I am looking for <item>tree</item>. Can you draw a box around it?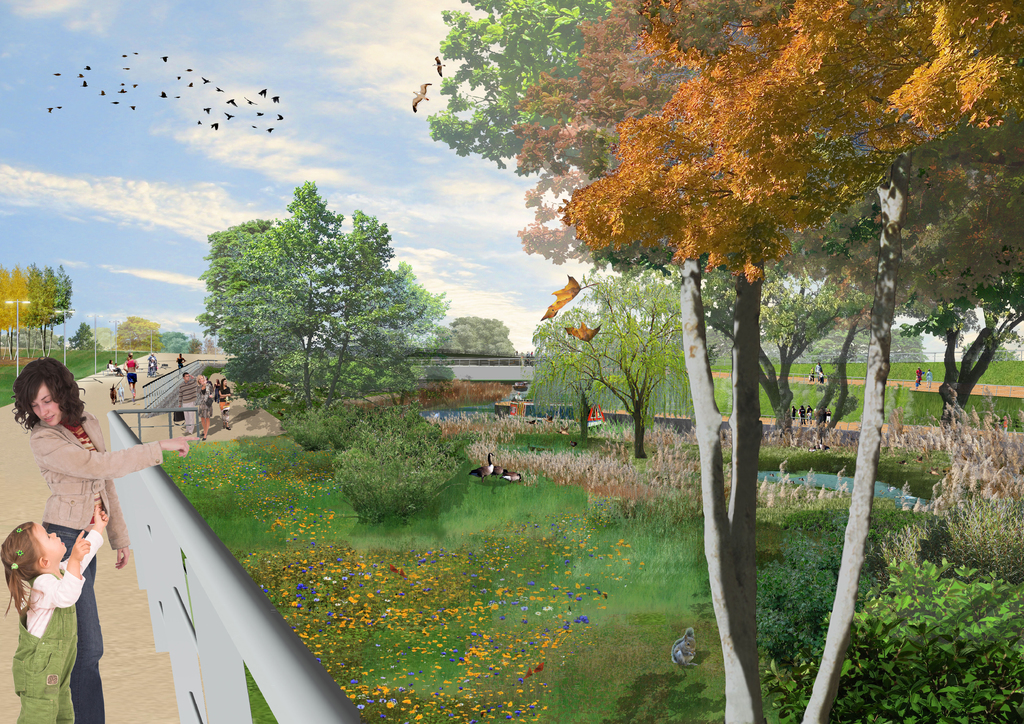
Sure, the bounding box is (left=4, top=264, right=31, bottom=363).
